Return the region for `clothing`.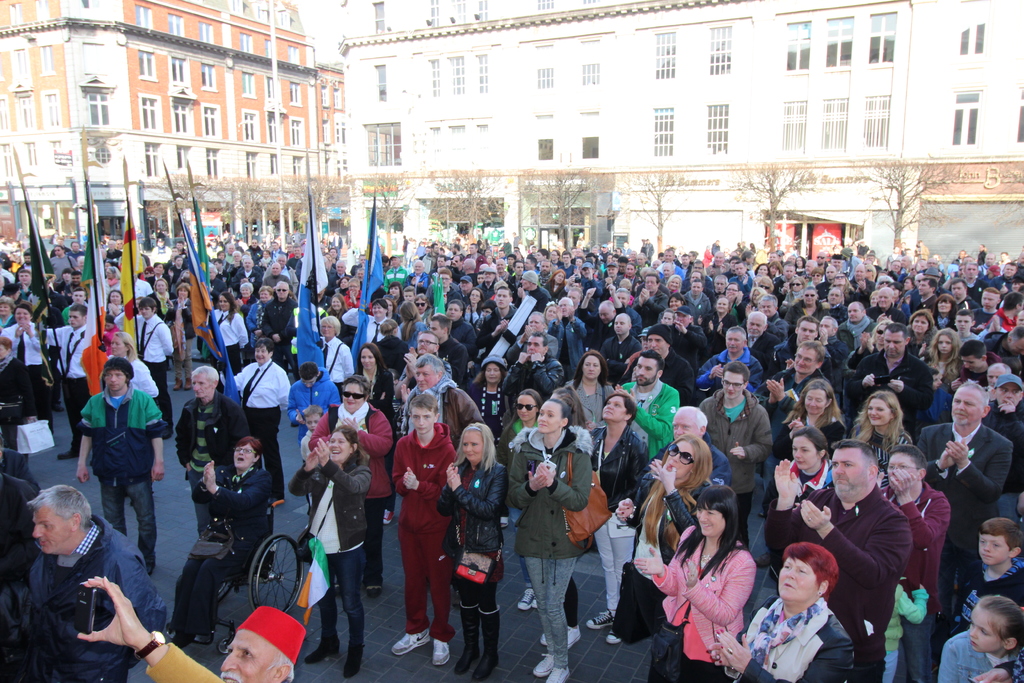
[148, 284, 168, 309].
